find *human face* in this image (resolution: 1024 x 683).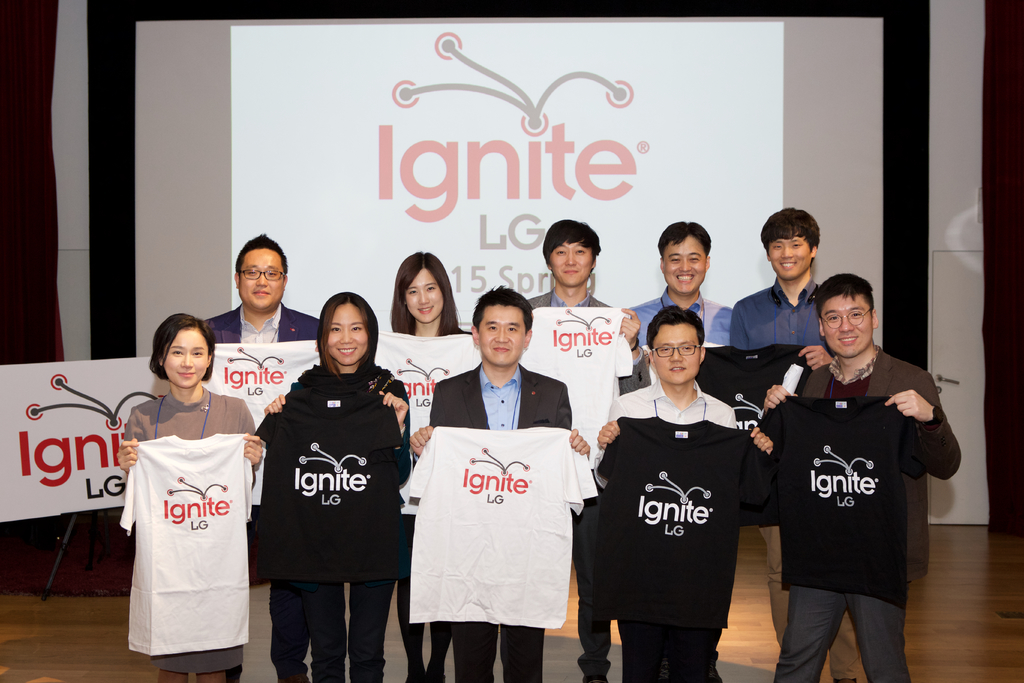
766 236 813 273.
